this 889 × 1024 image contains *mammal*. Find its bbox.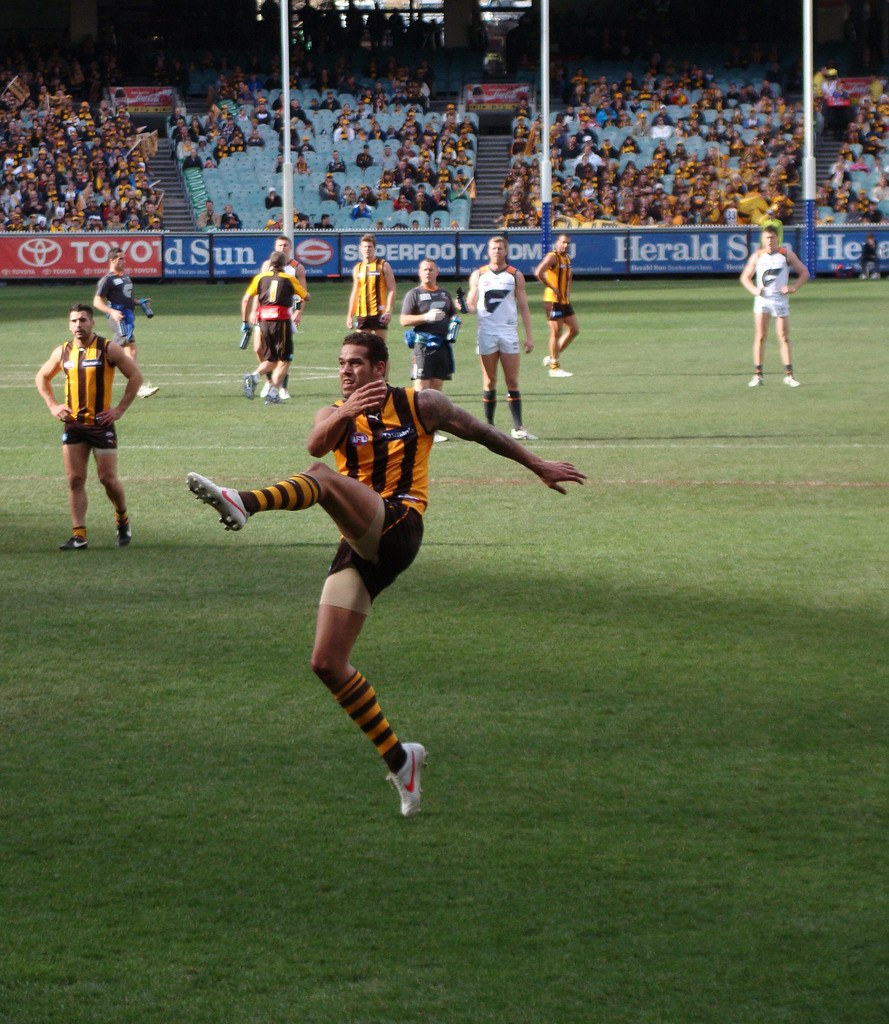
left=218, top=202, right=243, bottom=235.
